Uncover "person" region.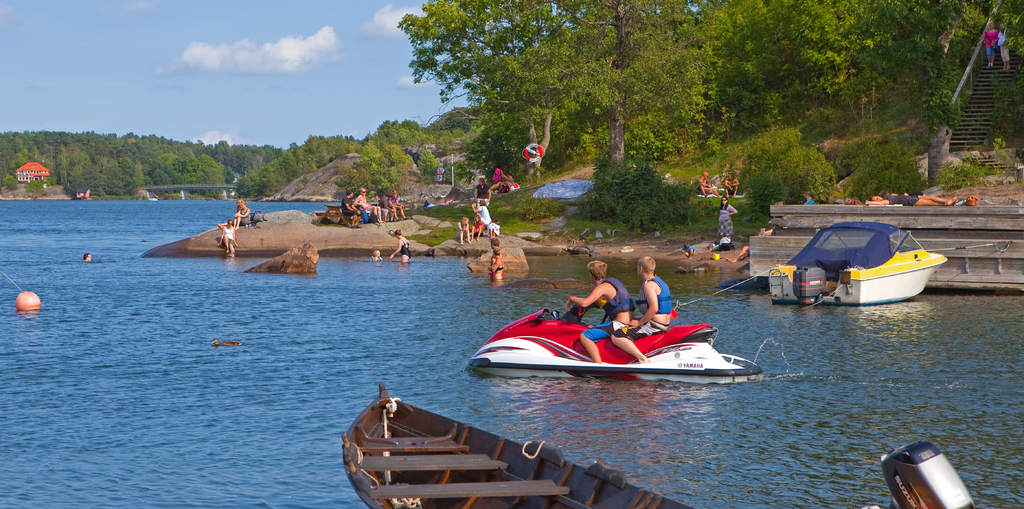
Uncovered: region(214, 220, 232, 250).
